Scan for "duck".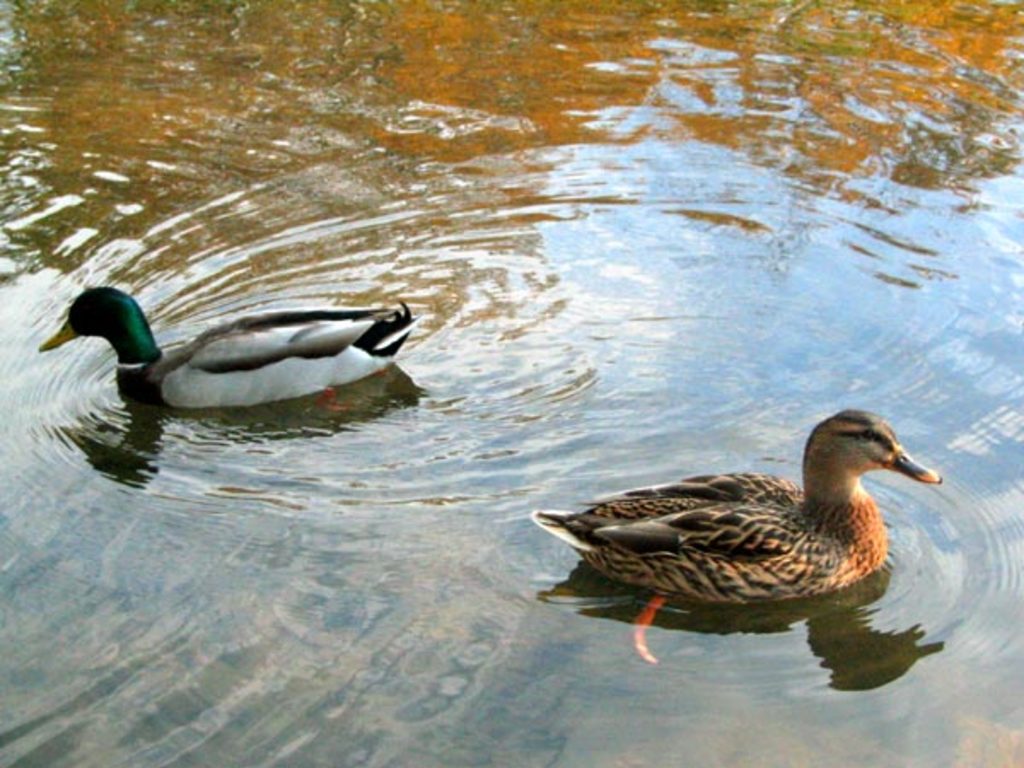
Scan result: 32,278,428,416.
